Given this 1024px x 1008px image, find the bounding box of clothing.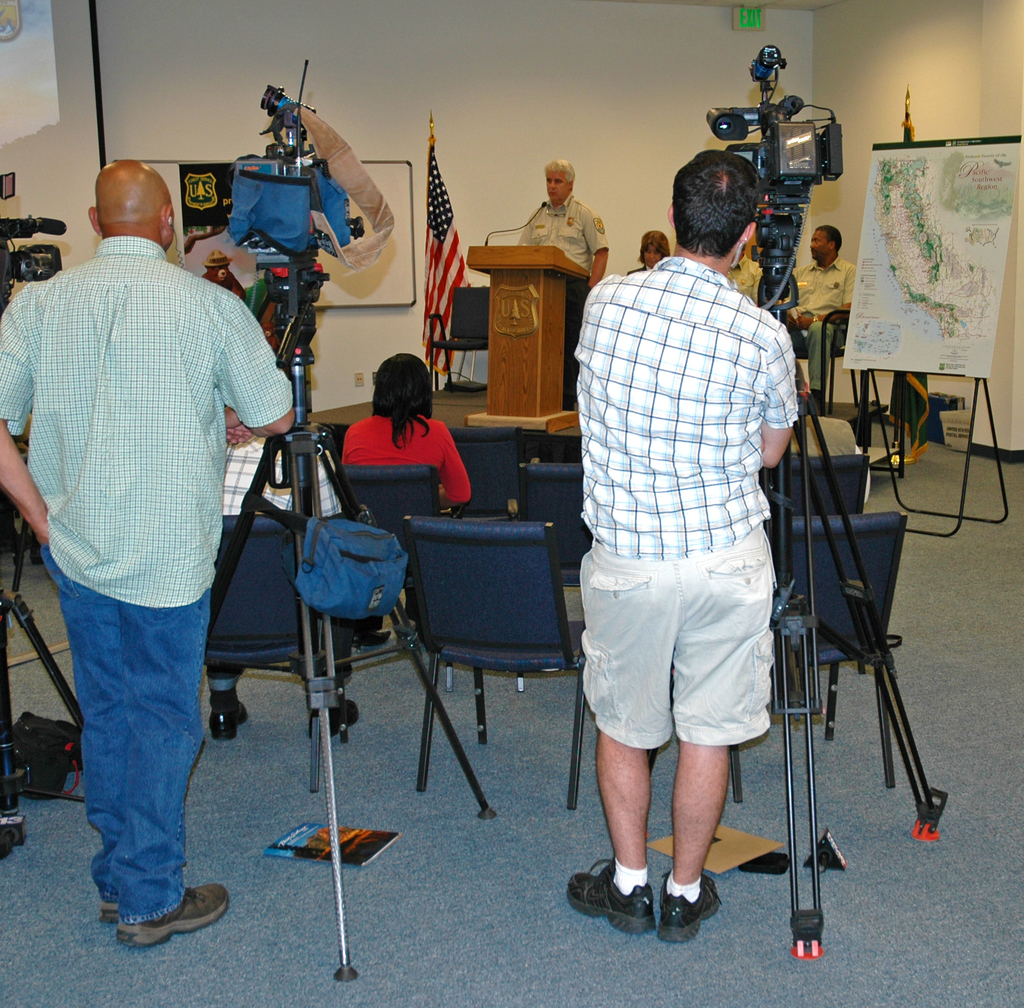
box=[735, 248, 763, 298].
